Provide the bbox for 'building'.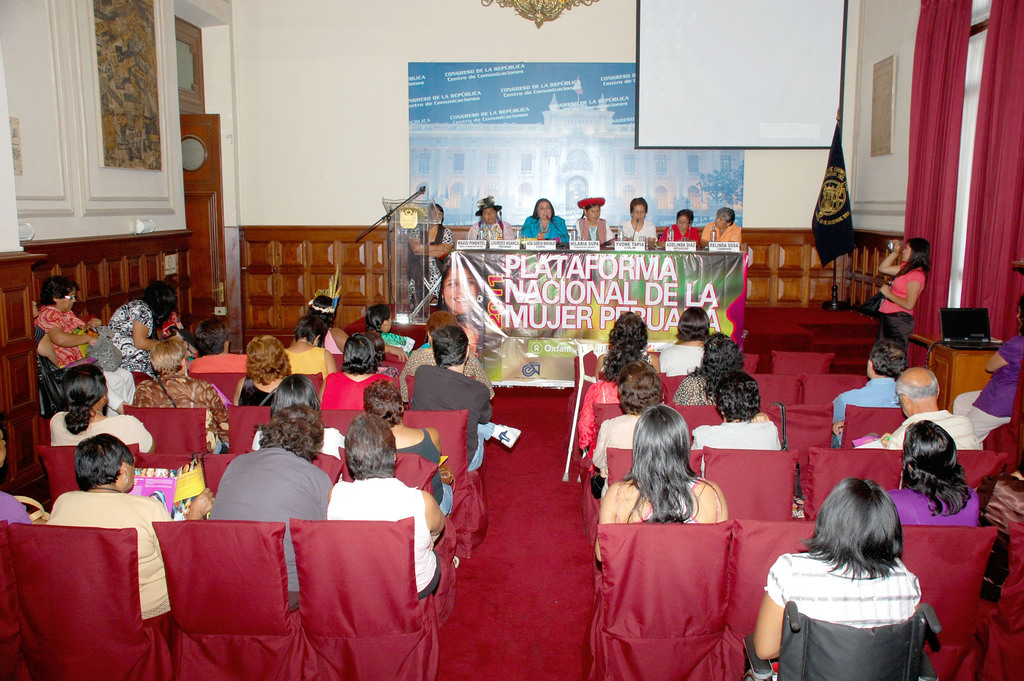
BBox(0, 0, 1023, 673).
